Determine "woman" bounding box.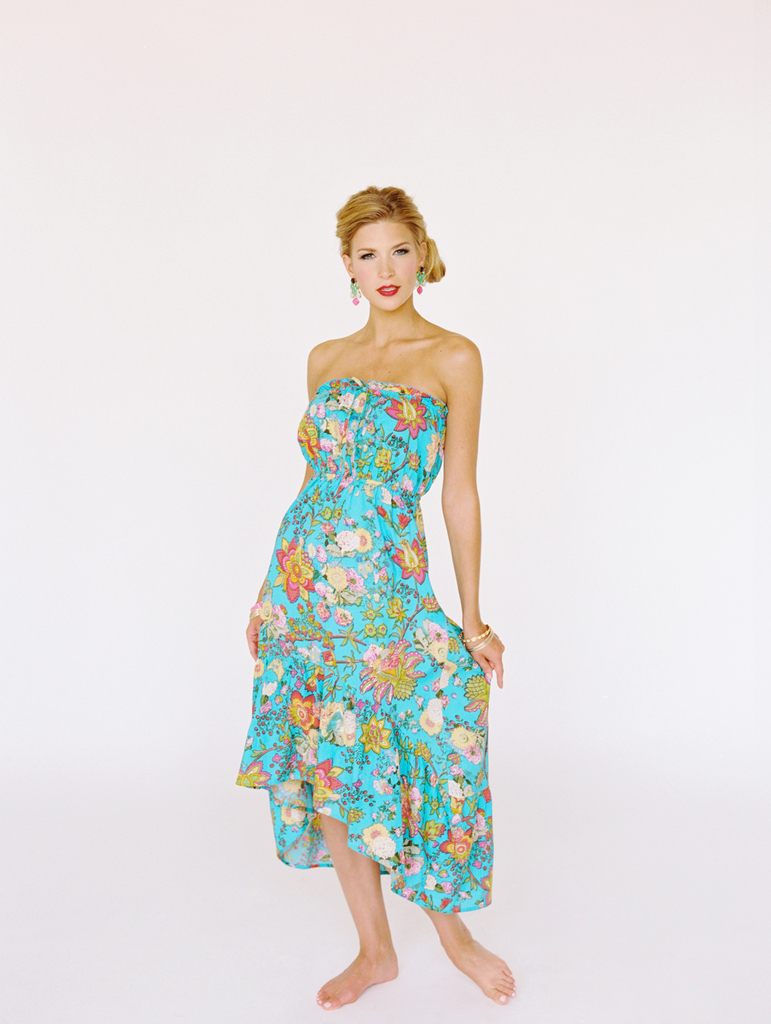
Determined: 236,164,517,987.
